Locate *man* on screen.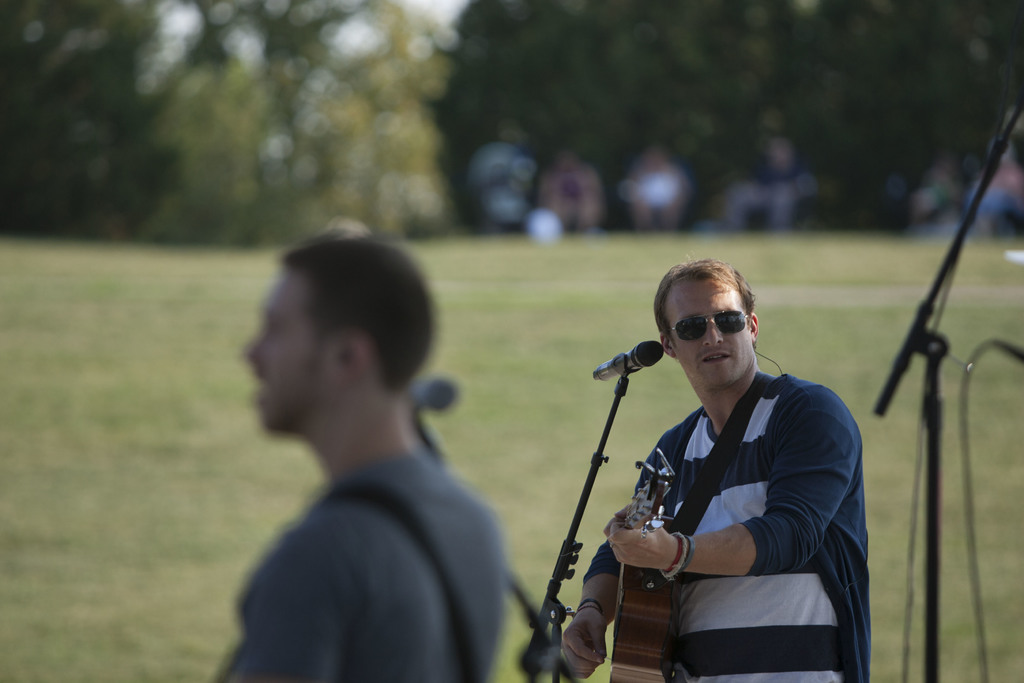
On screen at detection(206, 228, 509, 682).
